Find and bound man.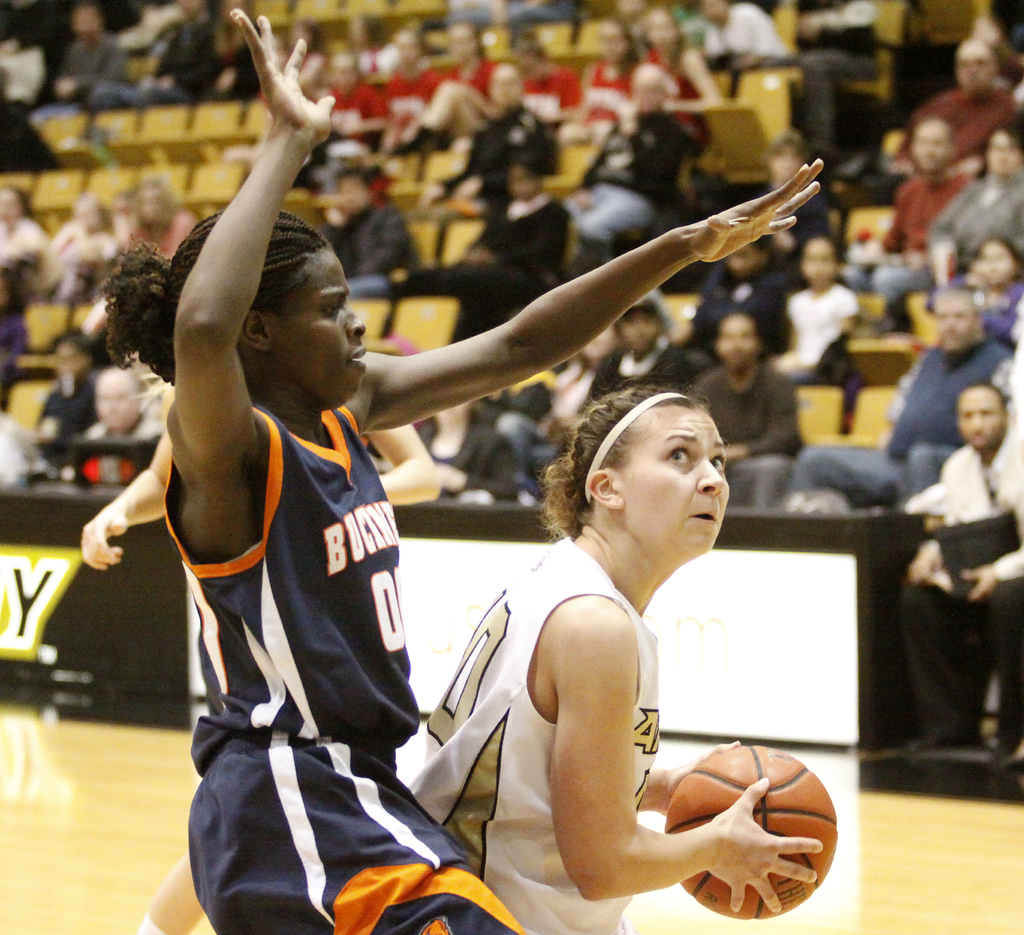
Bound: 81:371:163:441.
